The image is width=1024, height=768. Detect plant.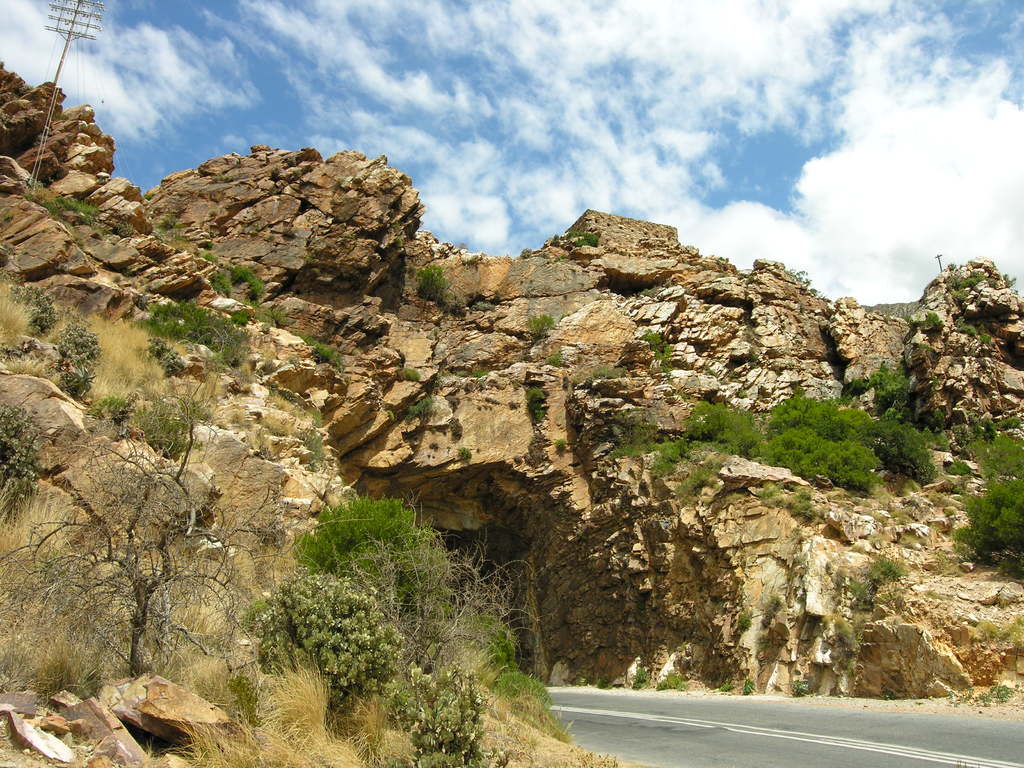
Detection: locate(298, 331, 344, 369).
